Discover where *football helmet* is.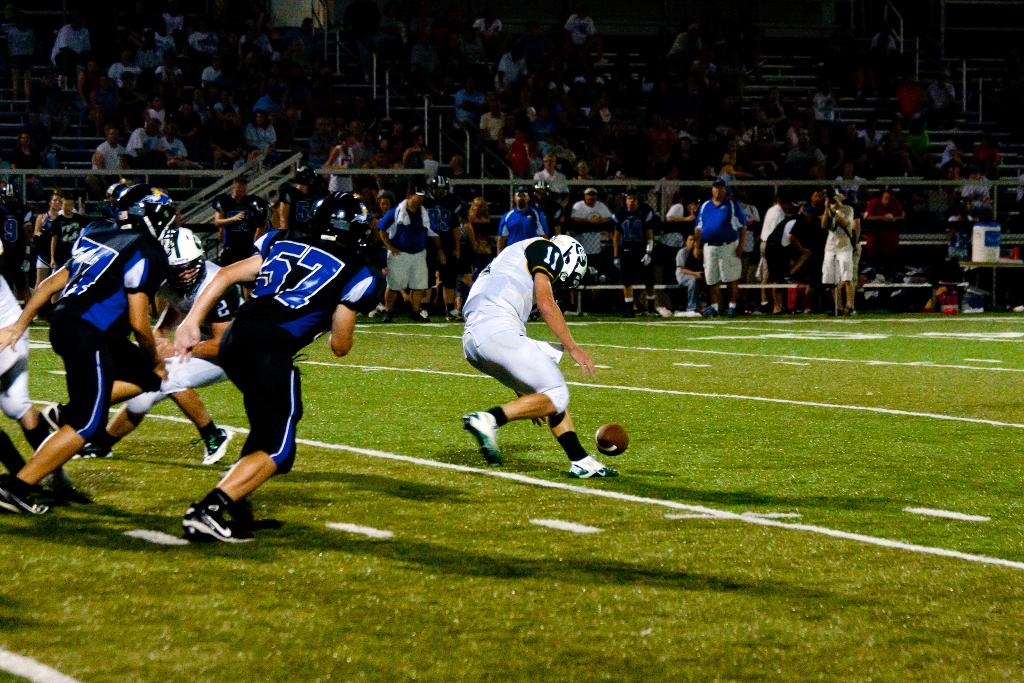
Discovered at [552,231,584,286].
